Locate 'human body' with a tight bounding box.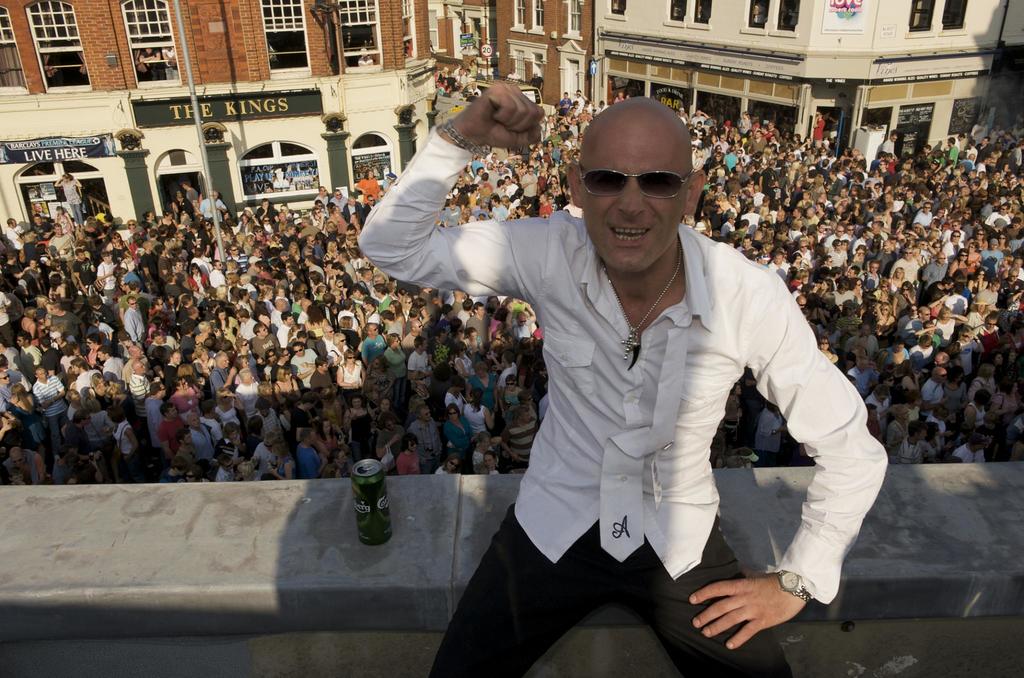
<box>716,184,725,196</box>.
